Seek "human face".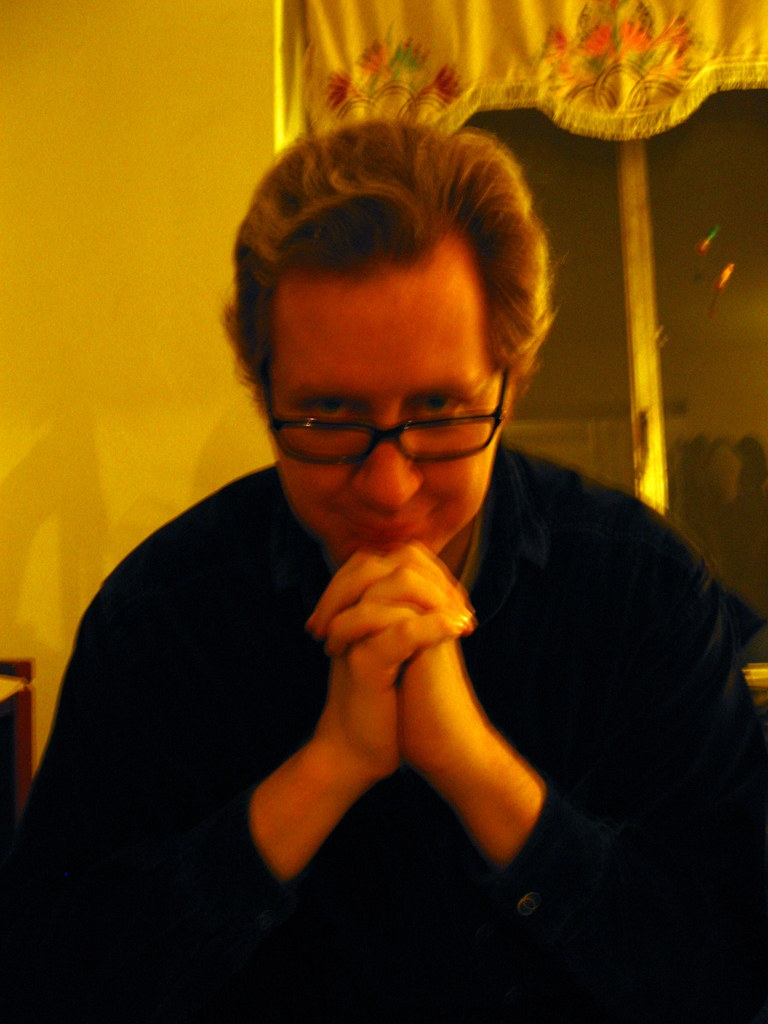
bbox=[268, 239, 495, 561].
